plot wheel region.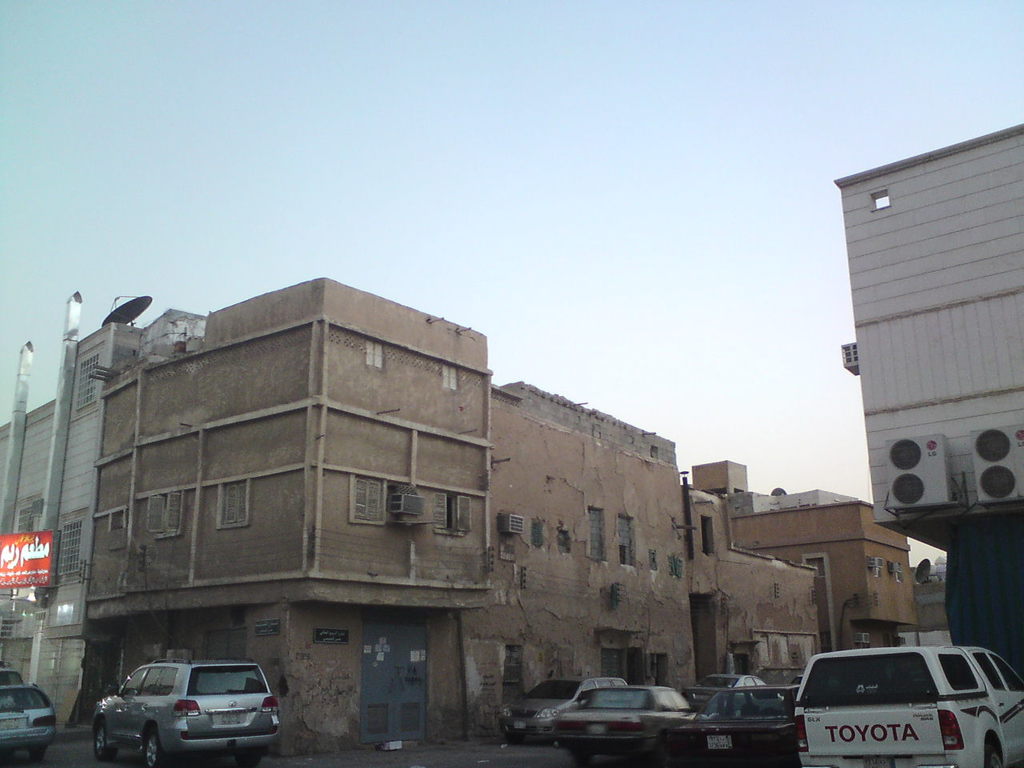
Plotted at left=239, top=739, right=270, bottom=767.
